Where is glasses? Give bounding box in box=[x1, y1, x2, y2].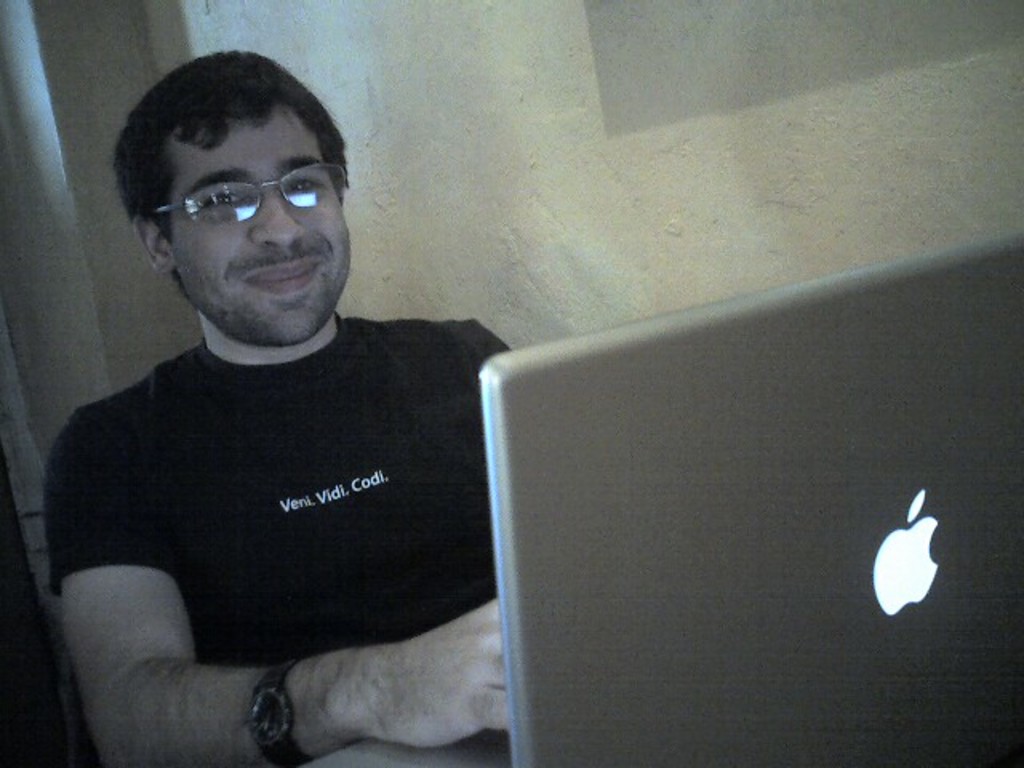
box=[150, 160, 346, 232].
